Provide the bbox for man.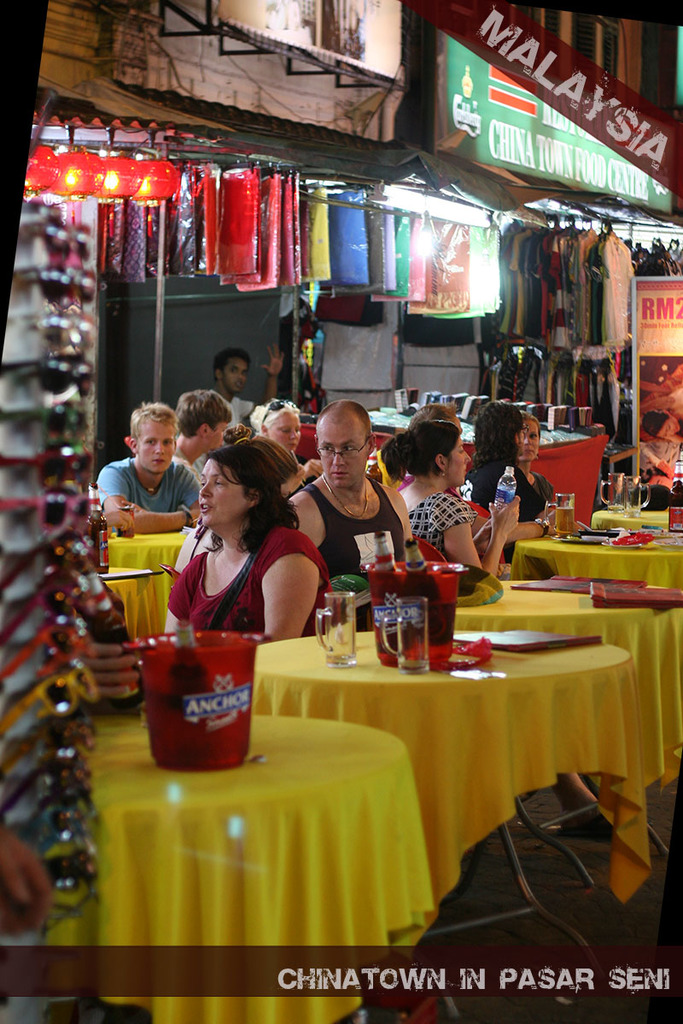
<box>213,343,292,433</box>.
